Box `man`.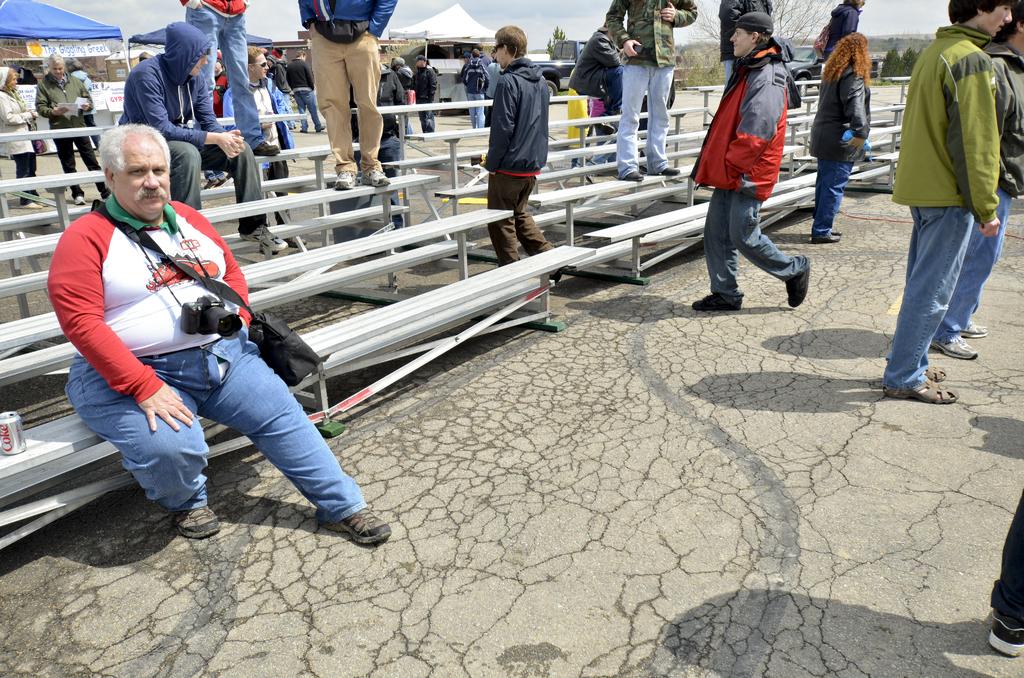
region(719, 0, 771, 88).
